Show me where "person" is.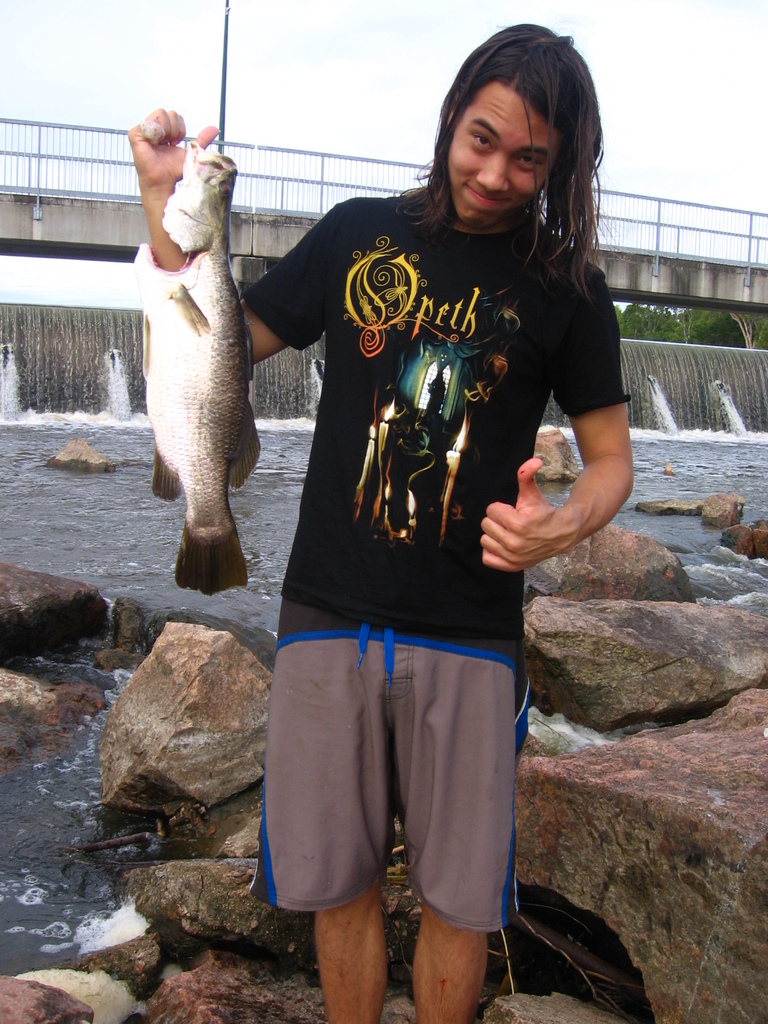
"person" is at crop(234, 30, 614, 1008).
